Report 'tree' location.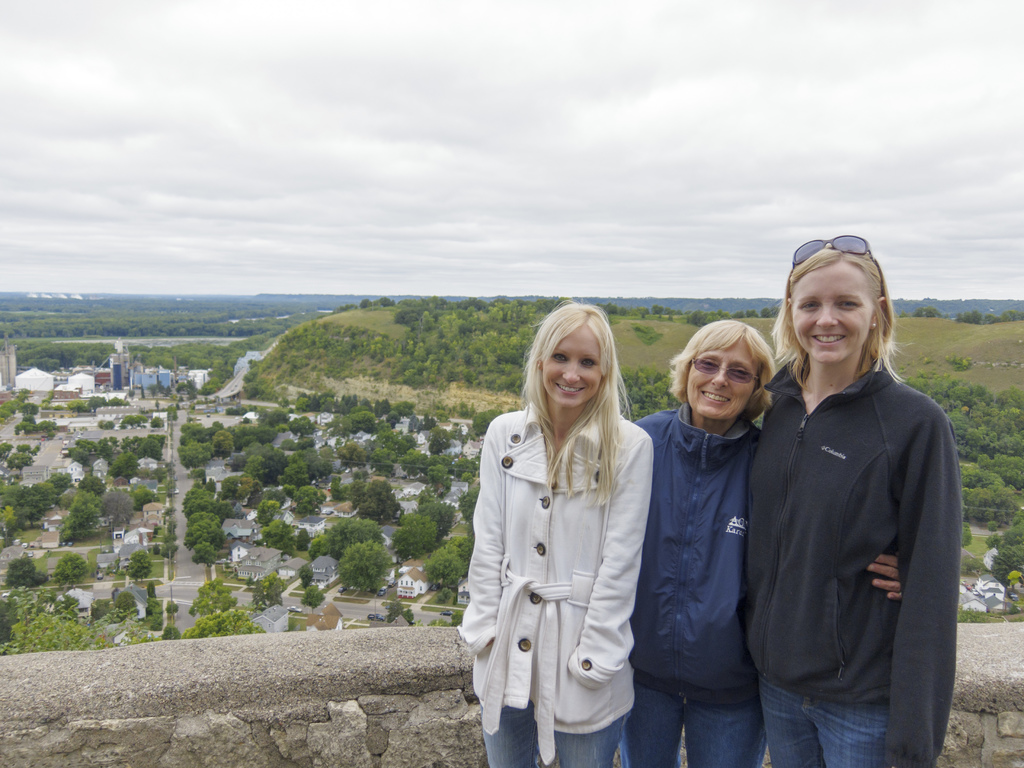
Report: (58,434,111,479).
